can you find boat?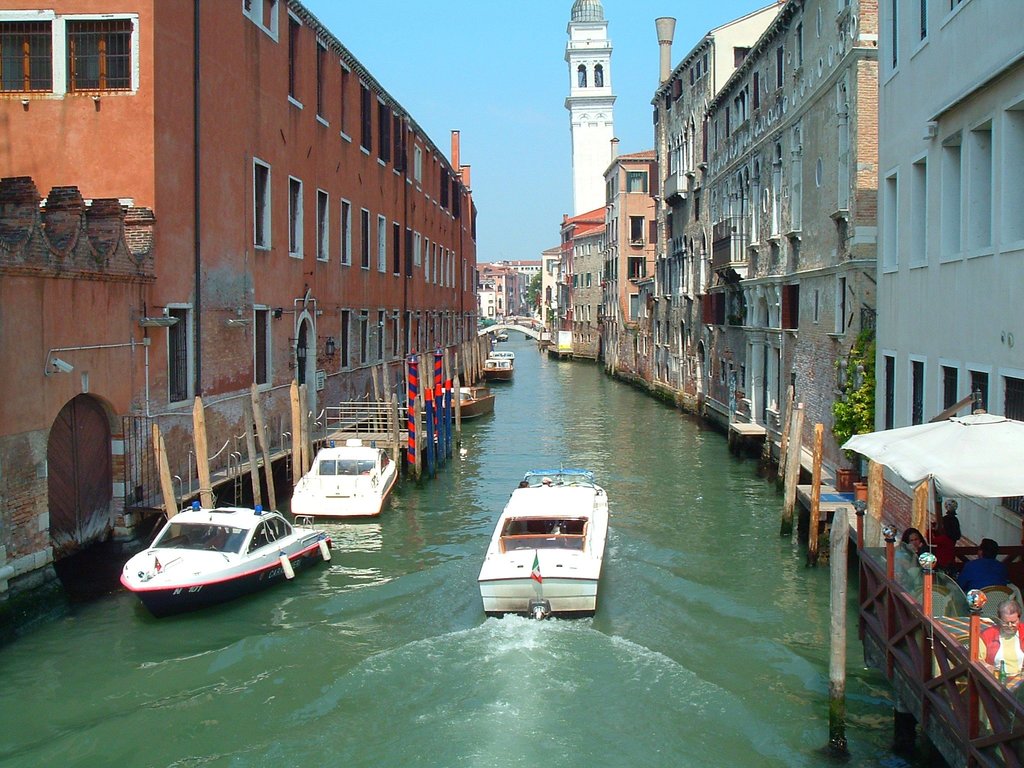
Yes, bounding box: box=[477, 458, 608, 616].
